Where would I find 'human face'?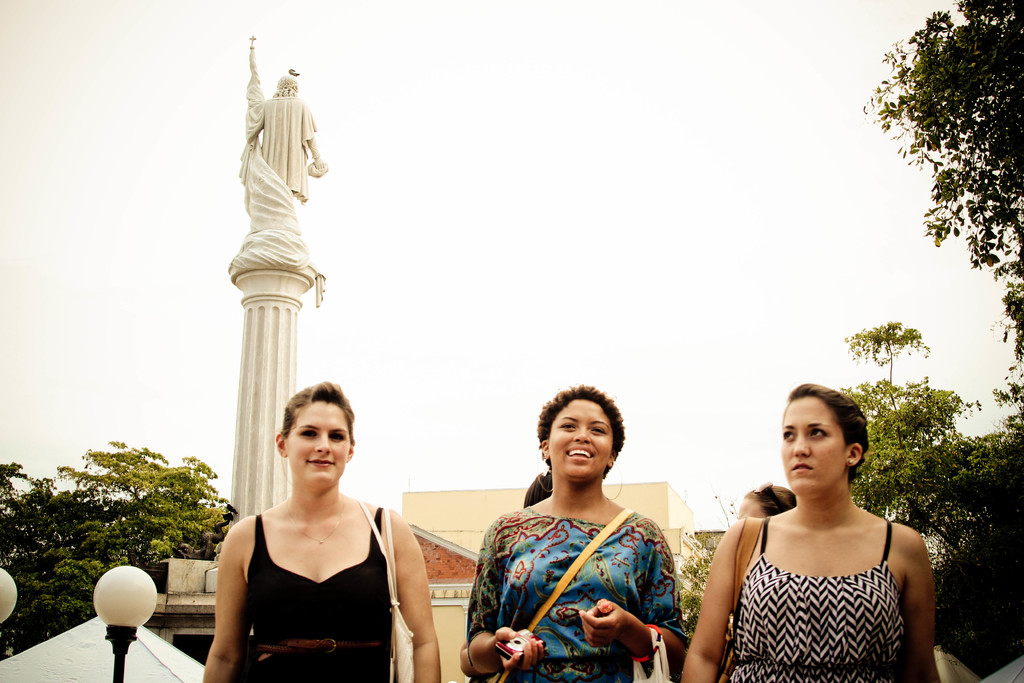
At rect(547, 401, 614, 481).
